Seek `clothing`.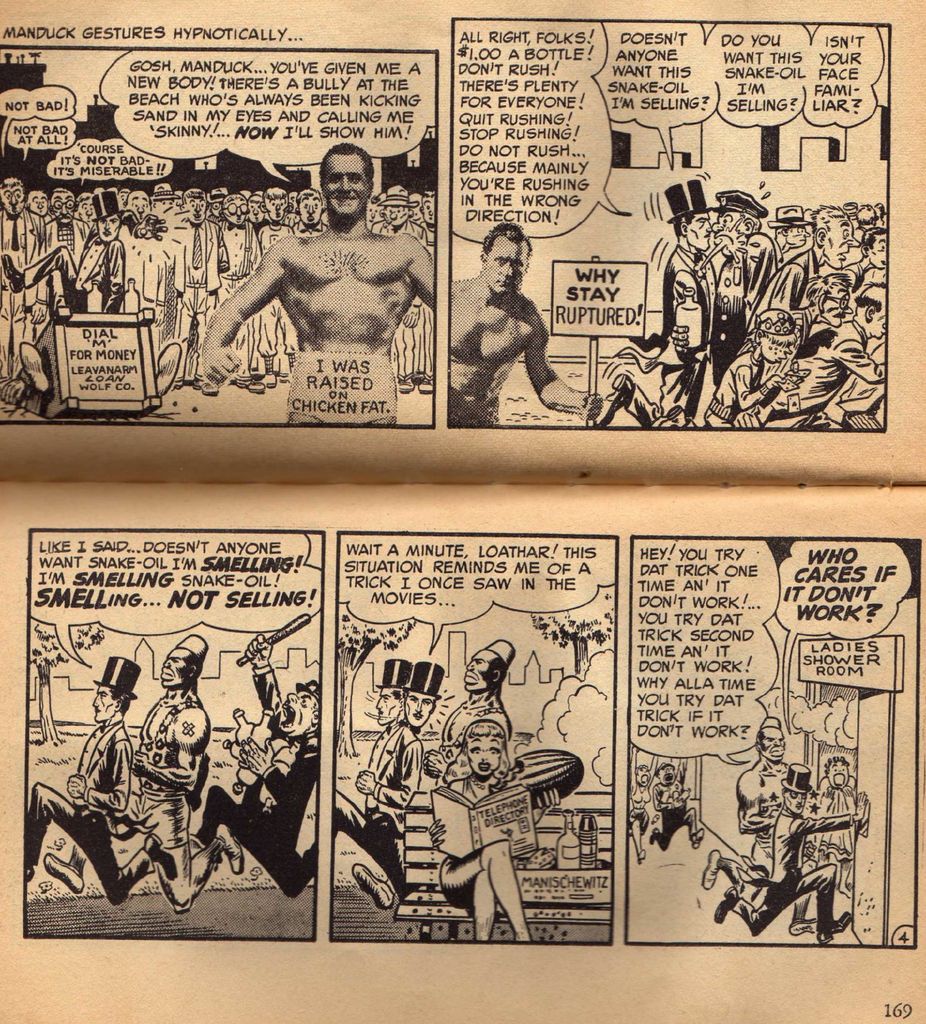
select_region(653, 808, 681, 858).
